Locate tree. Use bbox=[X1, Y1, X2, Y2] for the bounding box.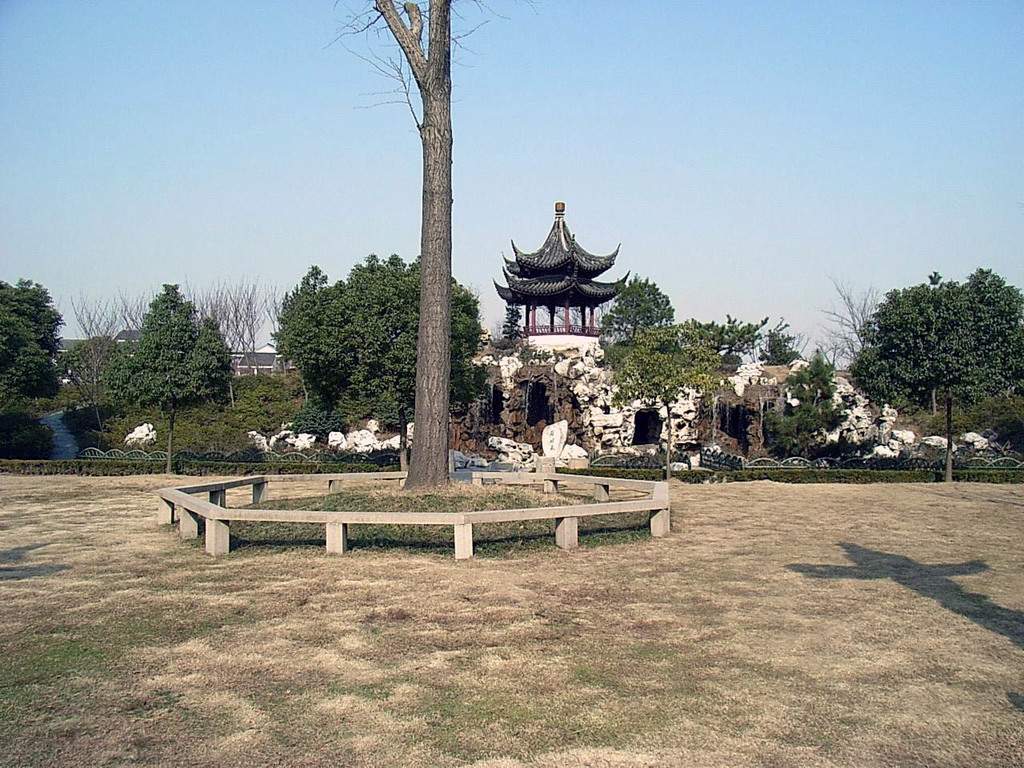
bbox=[186, 269, 271, 359].
